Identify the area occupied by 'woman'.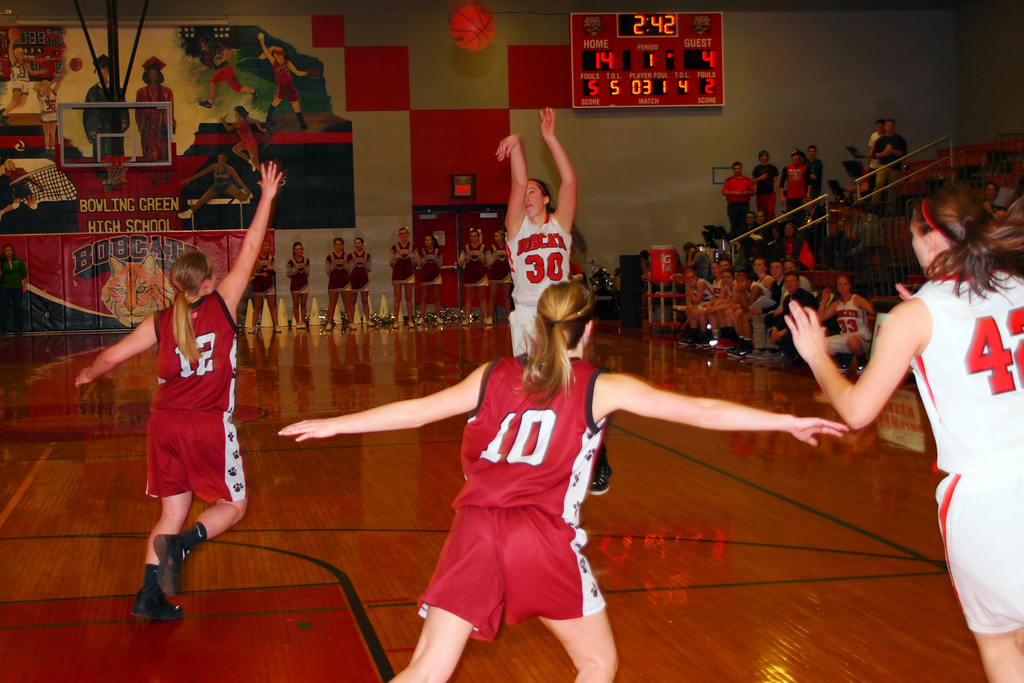
Area: 460/230/489/322.
